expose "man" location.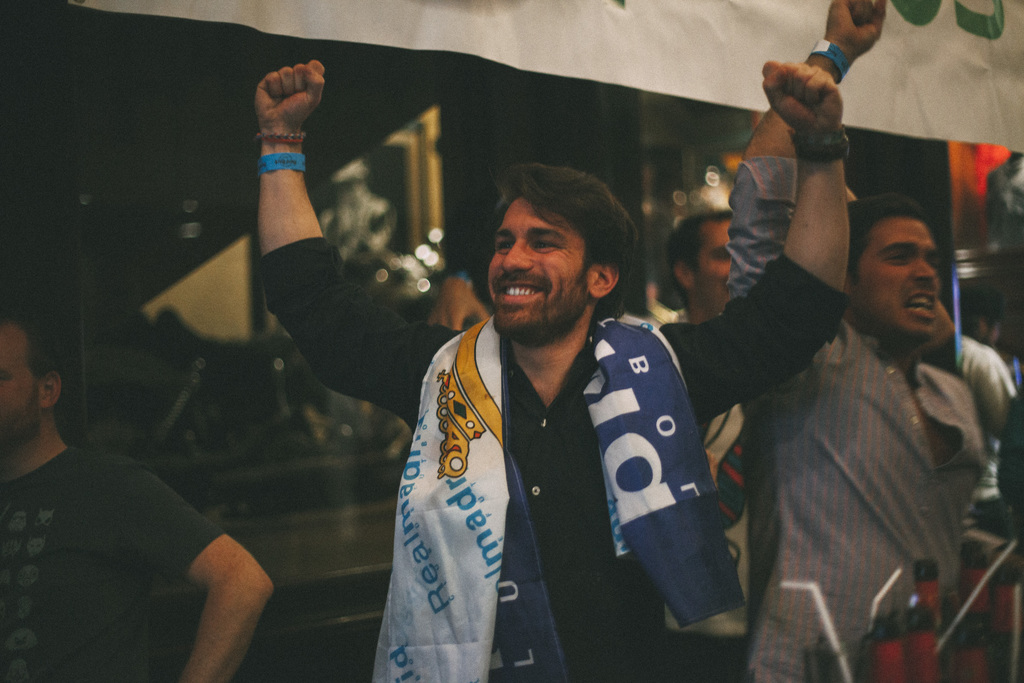
Exposed at [left=0, top=286, right=274, bottom=682].
